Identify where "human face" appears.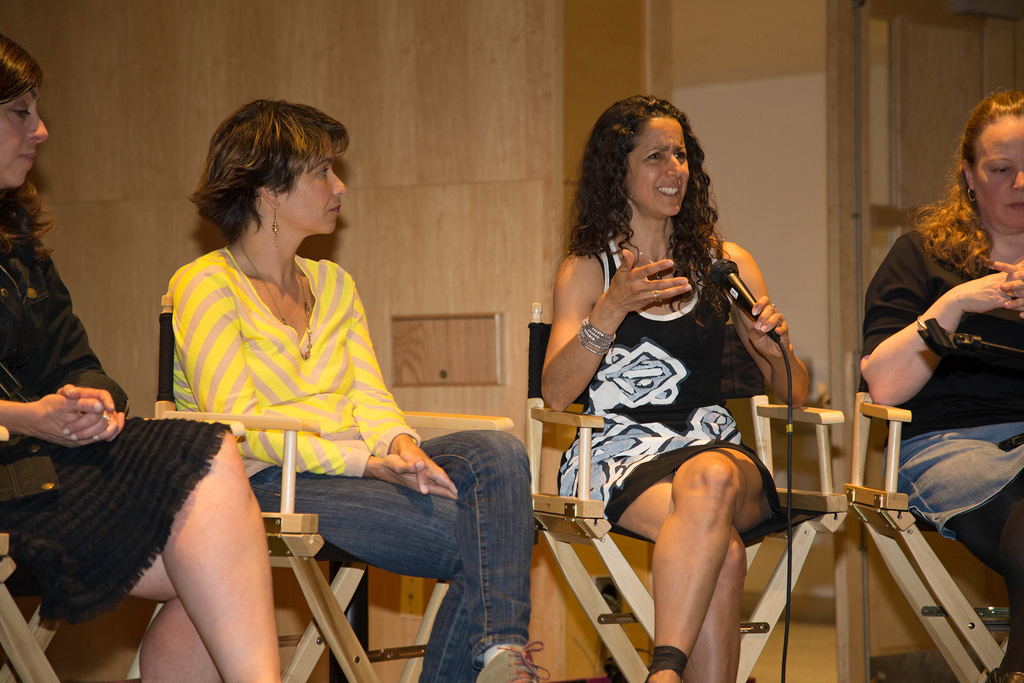
Appears at 0,88,50,187.
